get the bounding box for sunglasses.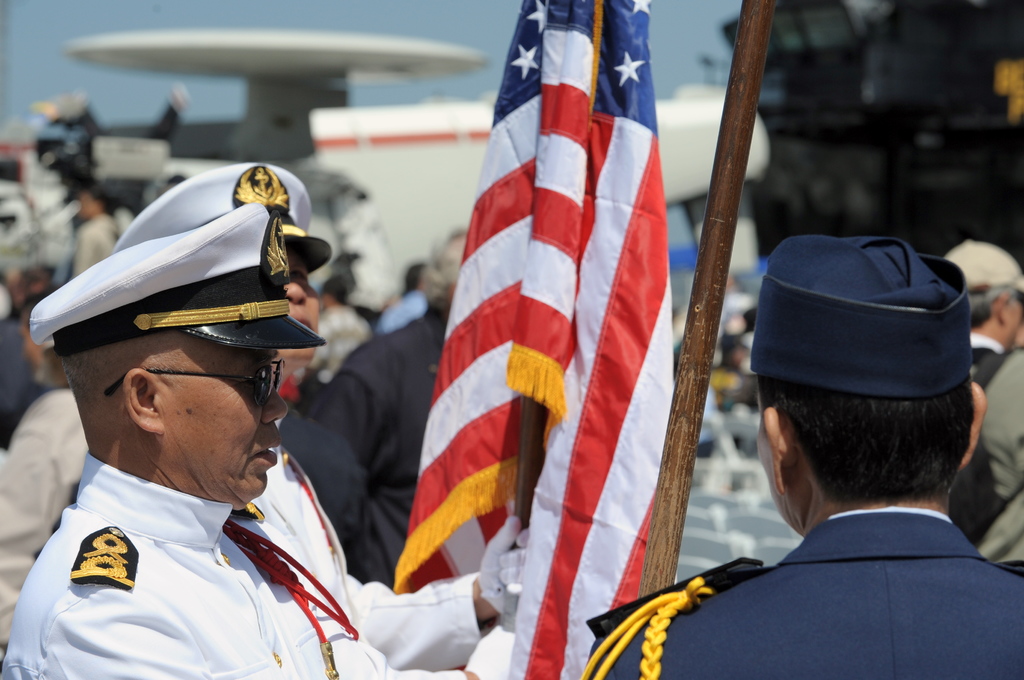
106/360/283/409.
